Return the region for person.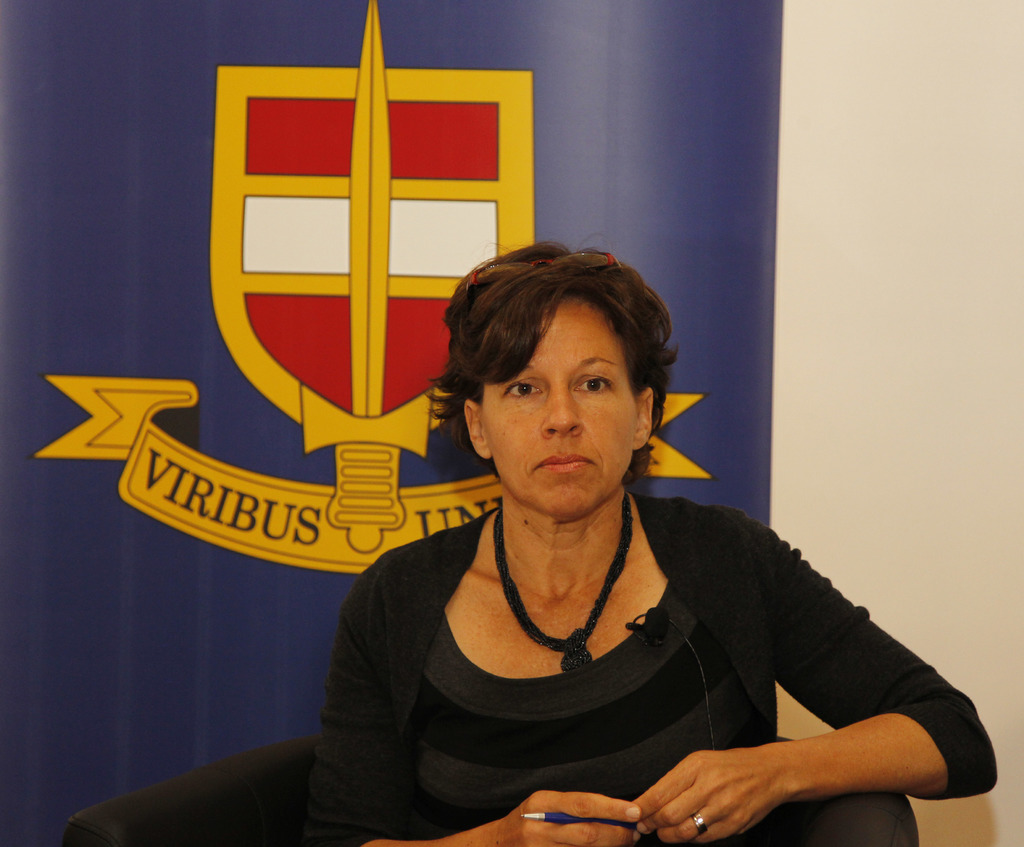
{"left": 280, "top": 224, "right": 940, "bottom": 843}.
